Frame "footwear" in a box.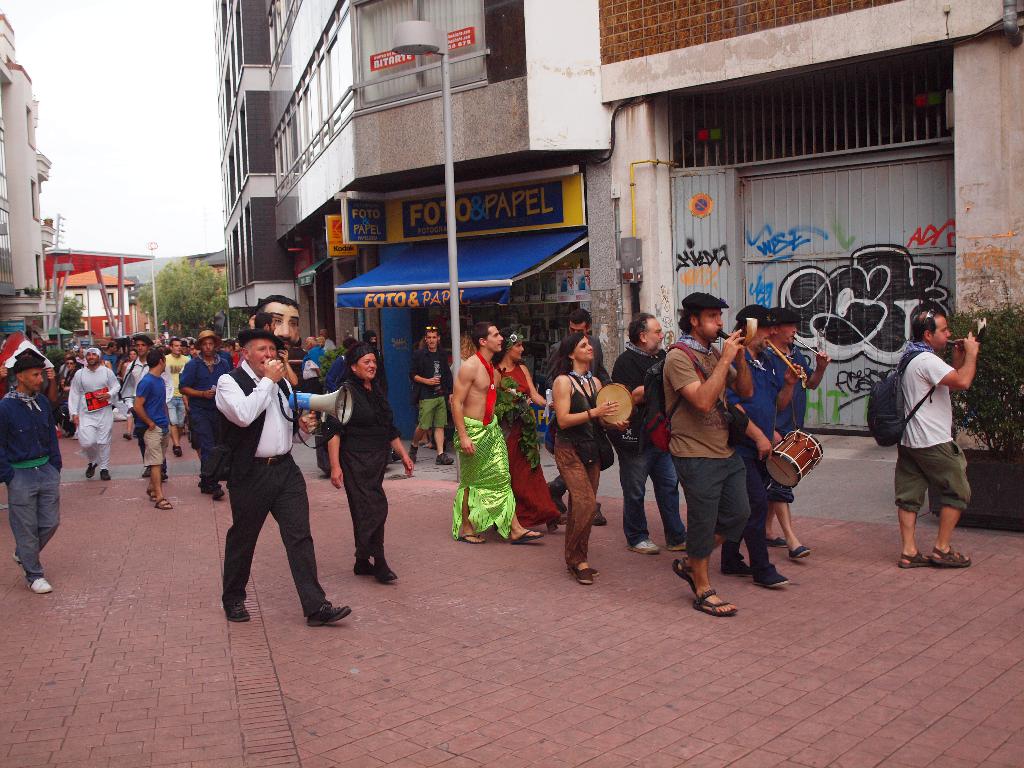
[159,474,169,479].
